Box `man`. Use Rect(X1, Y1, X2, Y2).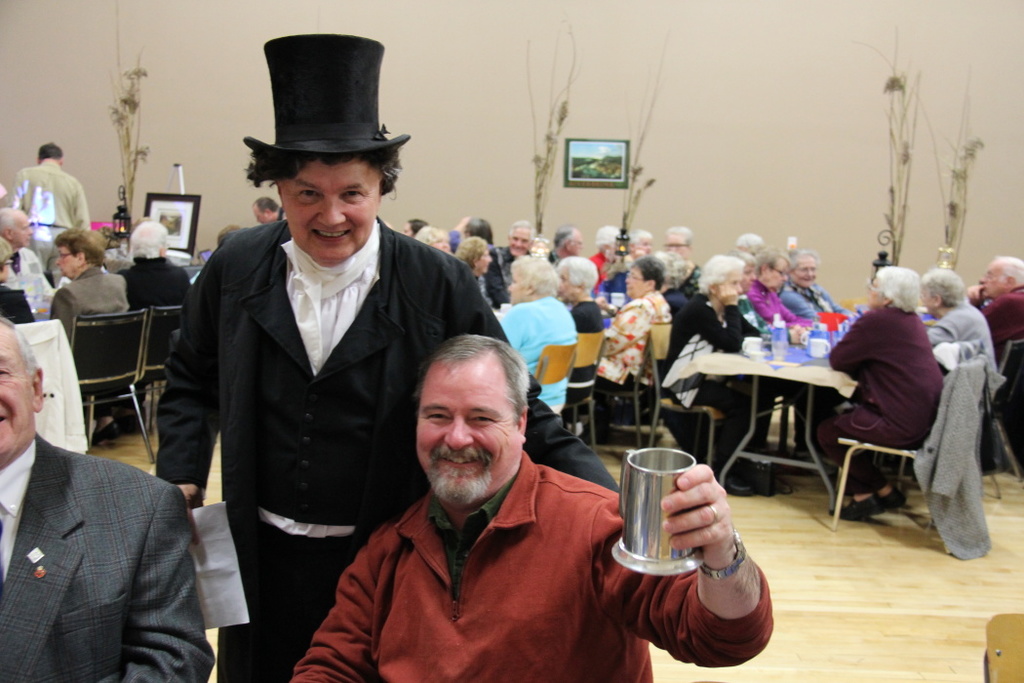
Rect(0, 209, 43, 301).
